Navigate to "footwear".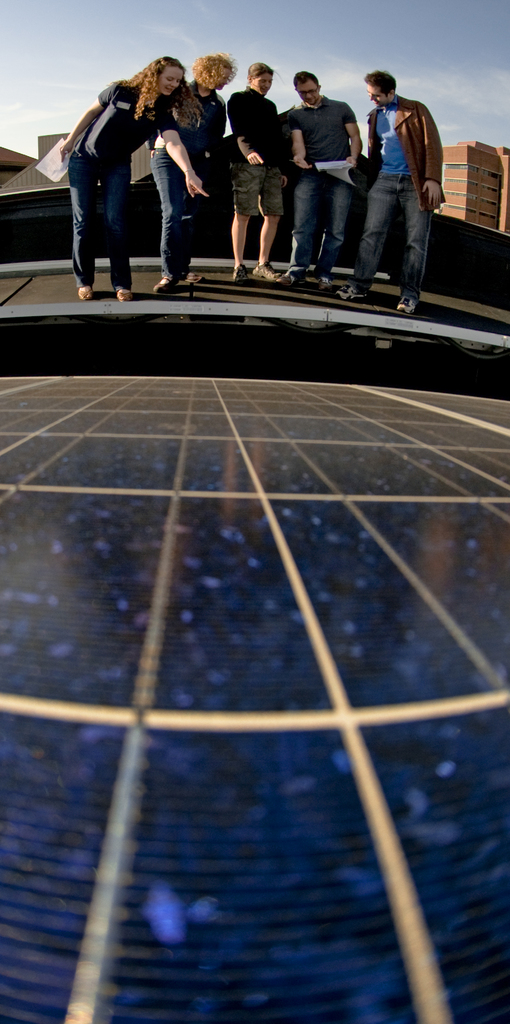
Navigation target: rect(230, 259, 251, 282).
